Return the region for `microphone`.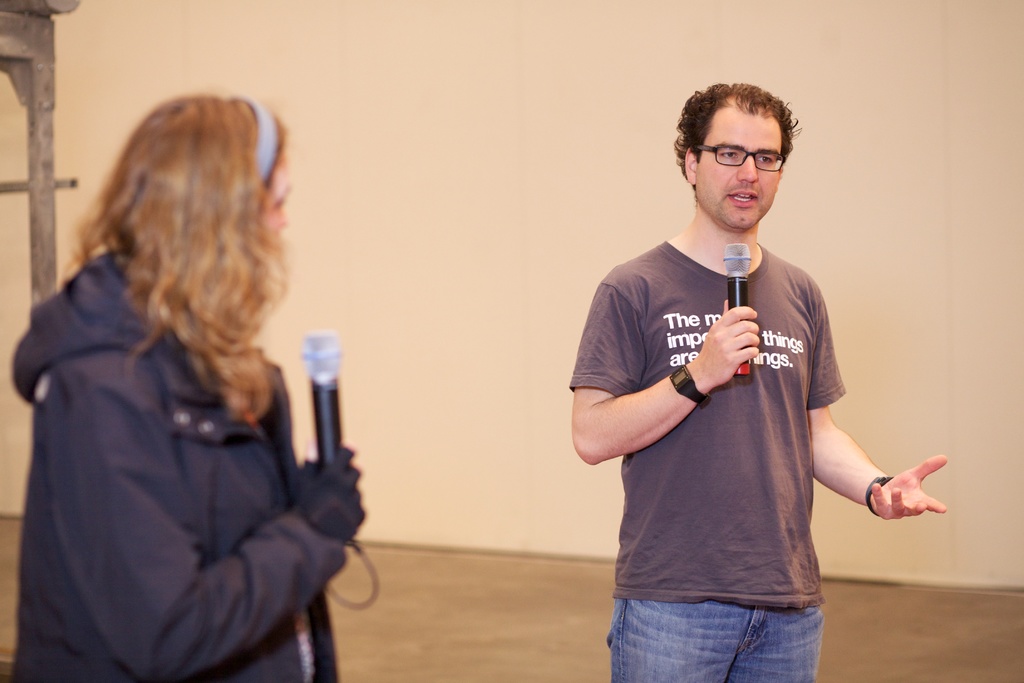
723/241/750/380.
